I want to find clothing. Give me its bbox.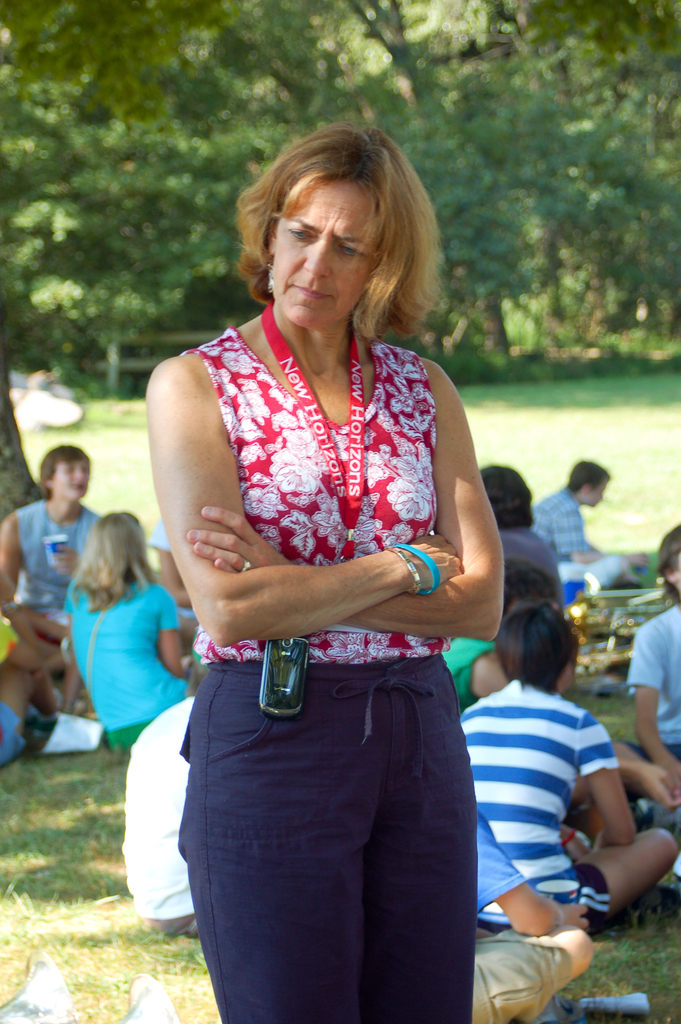
BBox(14, 504, 95, 604).
